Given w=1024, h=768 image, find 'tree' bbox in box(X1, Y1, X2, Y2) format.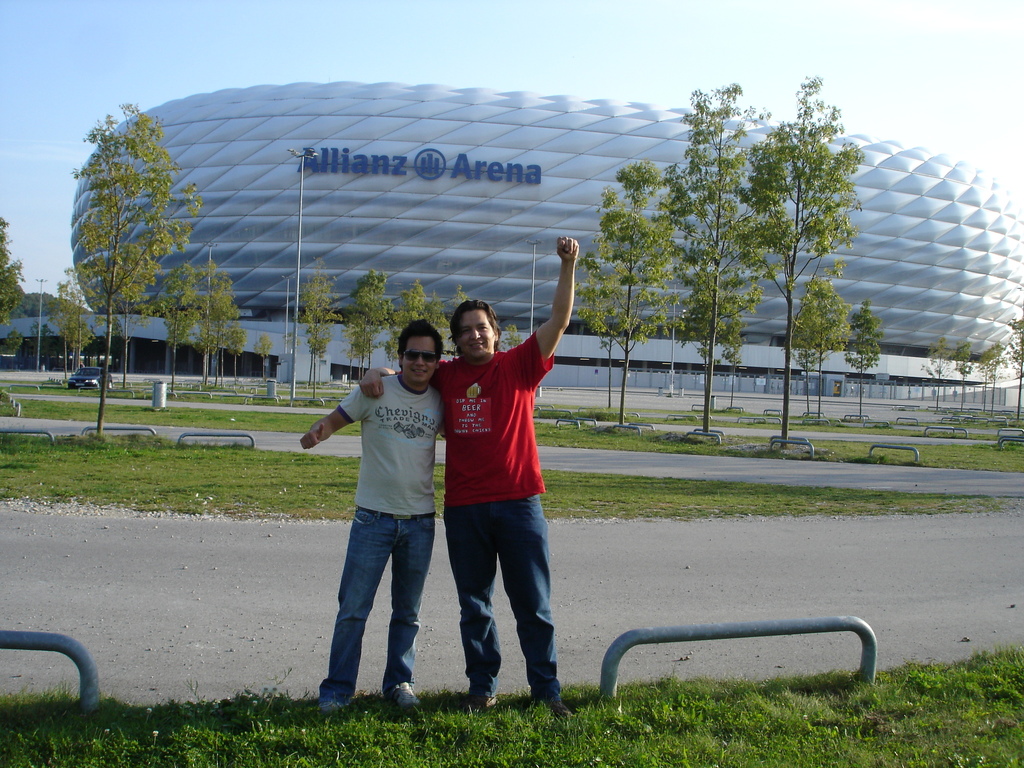
box(660, 86, 772, 428).
